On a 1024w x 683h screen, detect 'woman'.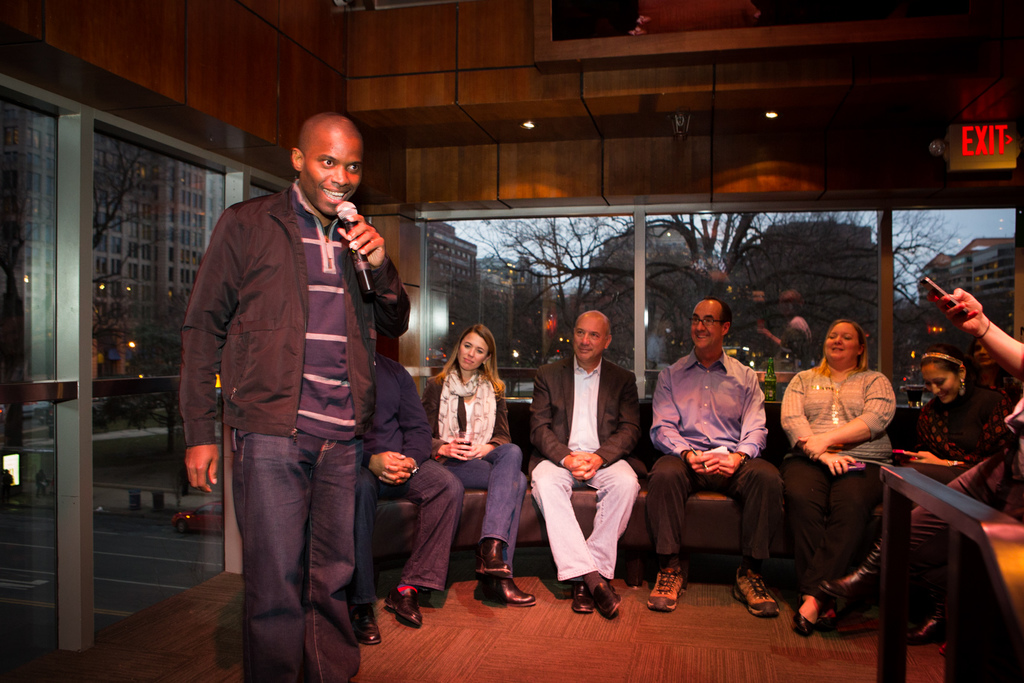
<box>423,329,536,603</box>.
